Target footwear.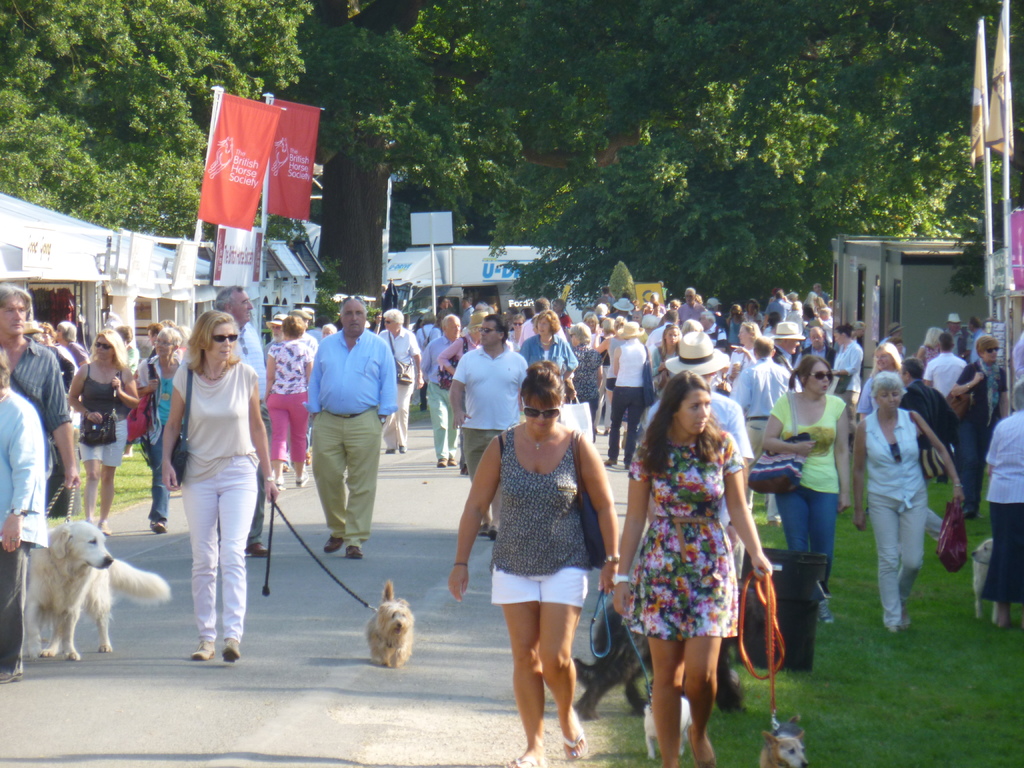
Target region: <box>448,458,458,465</box>.
